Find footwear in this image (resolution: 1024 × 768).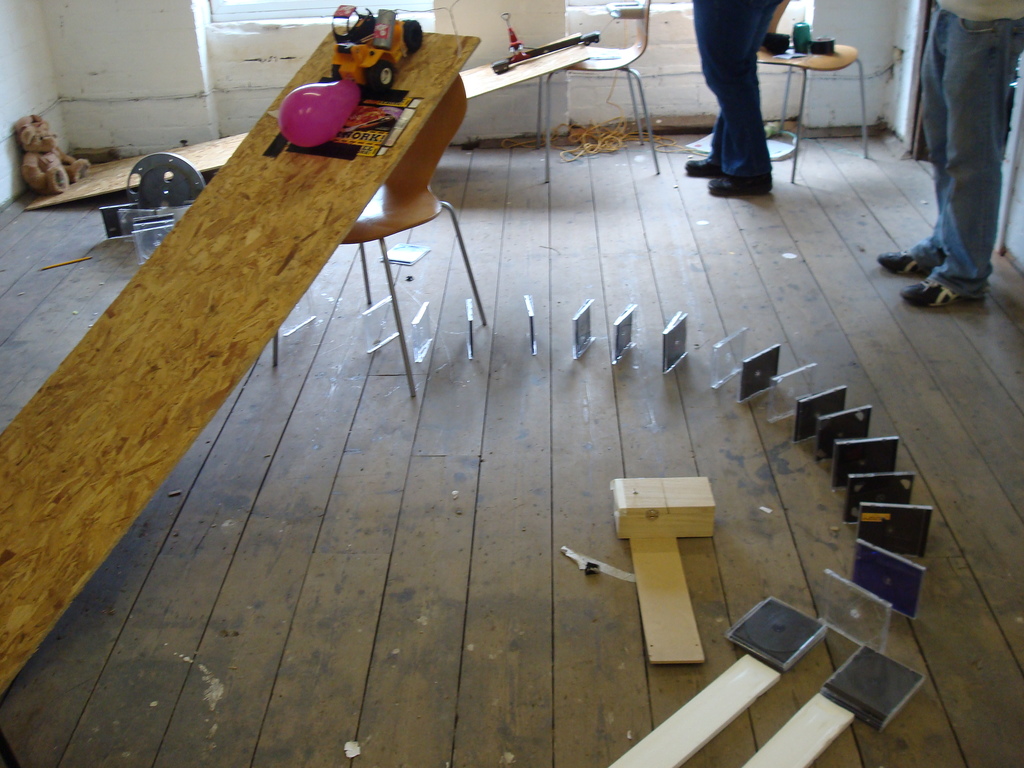
x1=882, y1=250, x2=927, y2=274.
